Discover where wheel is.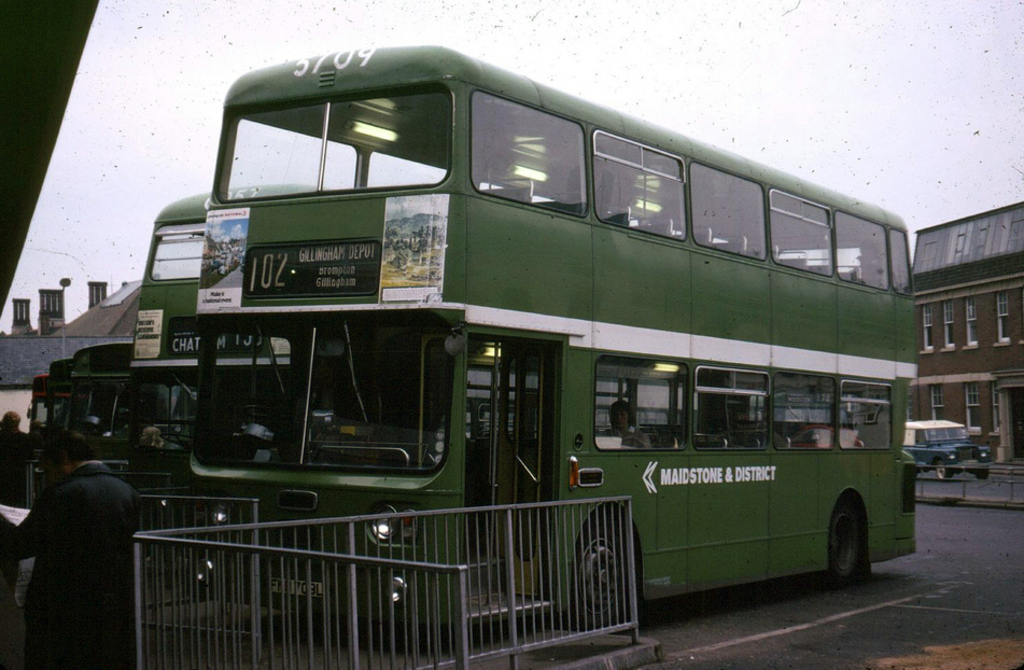
Discovered at <region>815, 498, 885, 597</region>.
